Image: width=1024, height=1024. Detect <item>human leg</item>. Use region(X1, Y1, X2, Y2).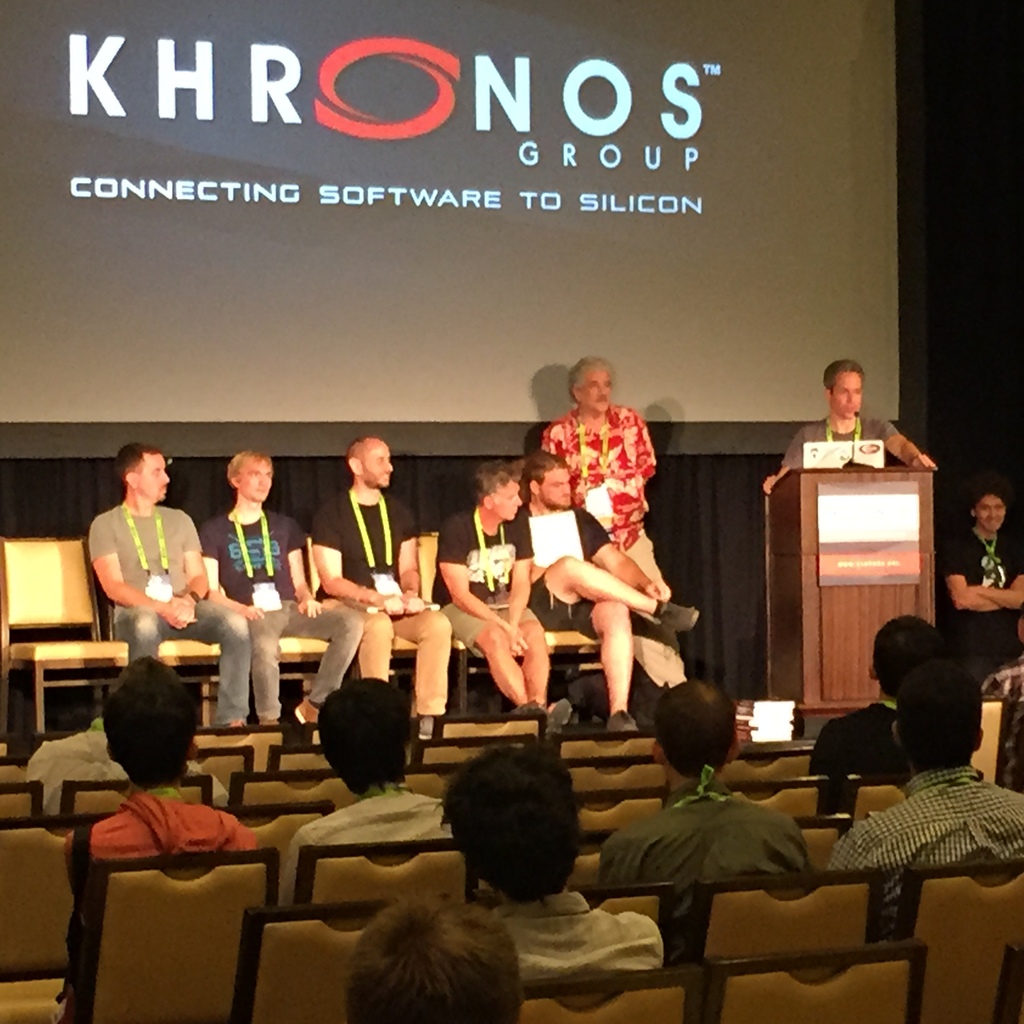
region(515, 600, 548, 682).
